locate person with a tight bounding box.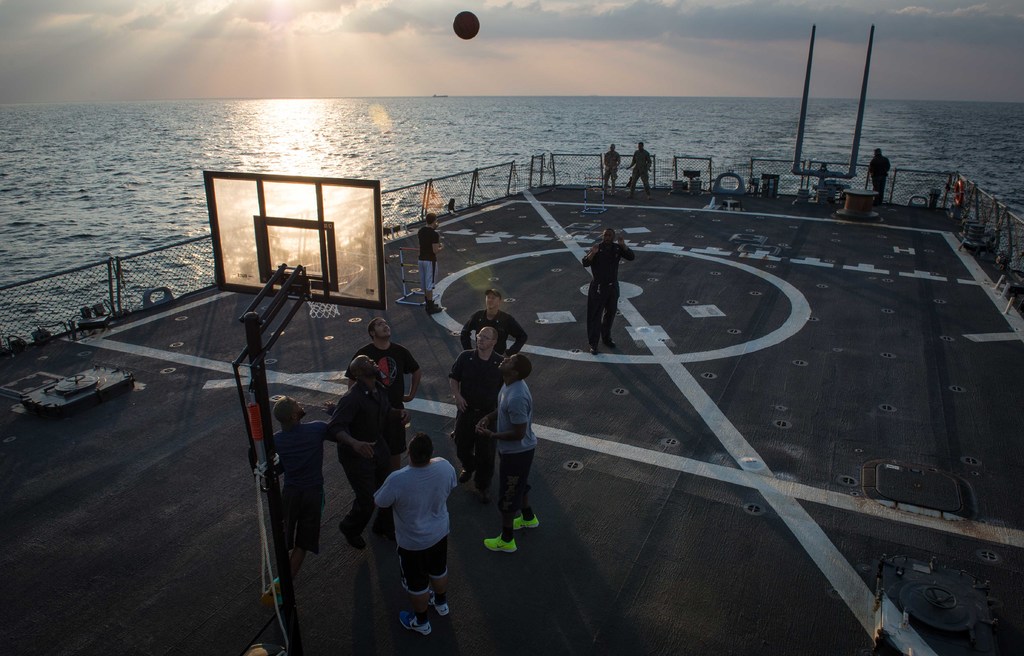
[271, 395, 339, 595].
